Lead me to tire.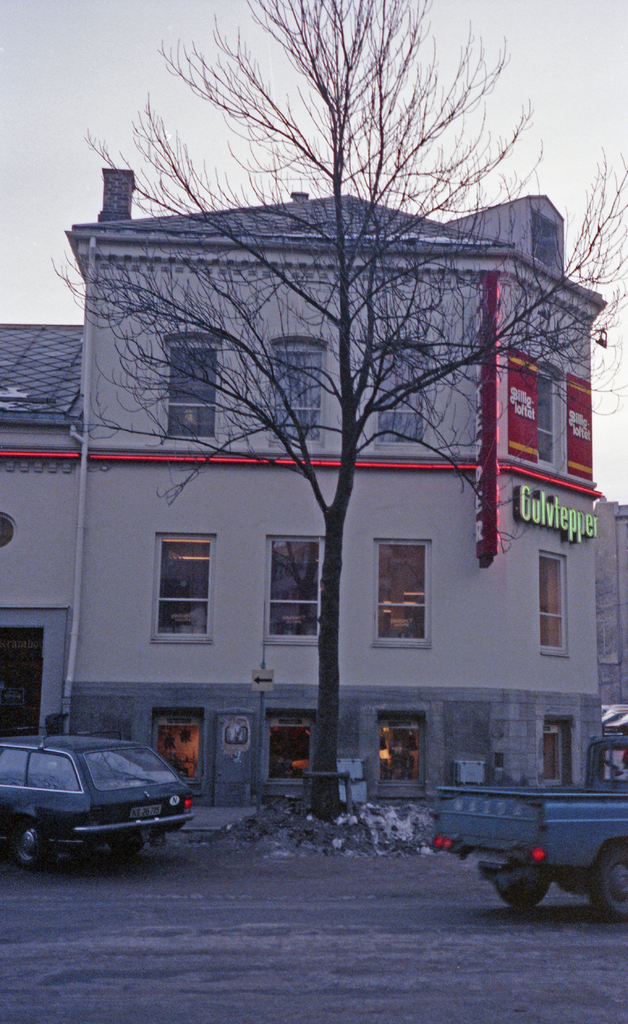
Lead to pyautogui.locateOnScreen(10, 822, 47, 871).
